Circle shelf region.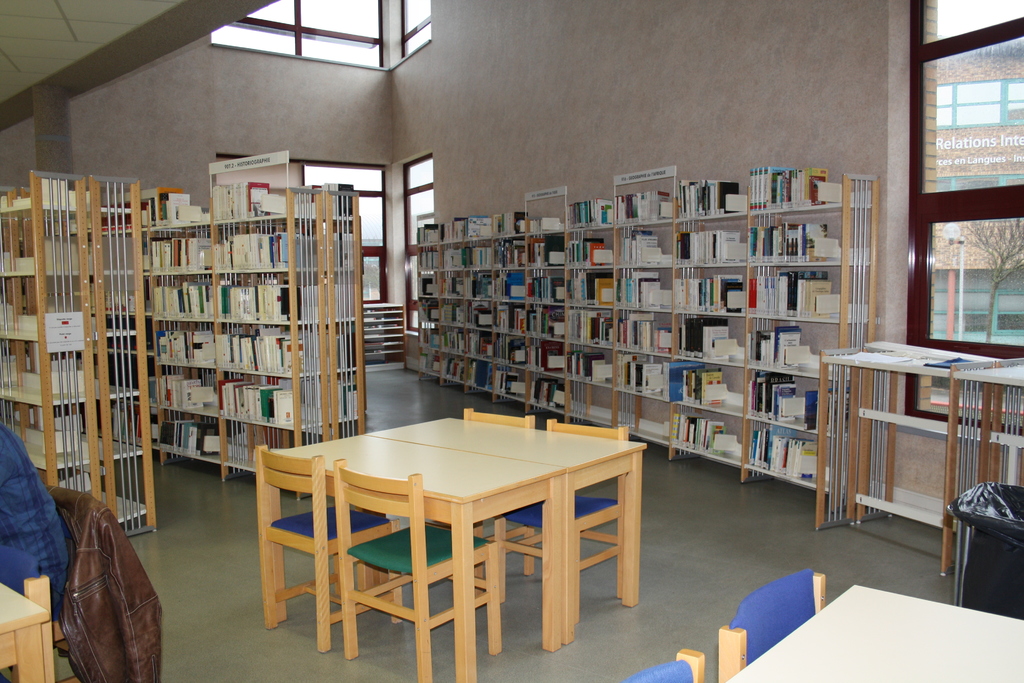
Region: box(221, 220, 317, 267).
